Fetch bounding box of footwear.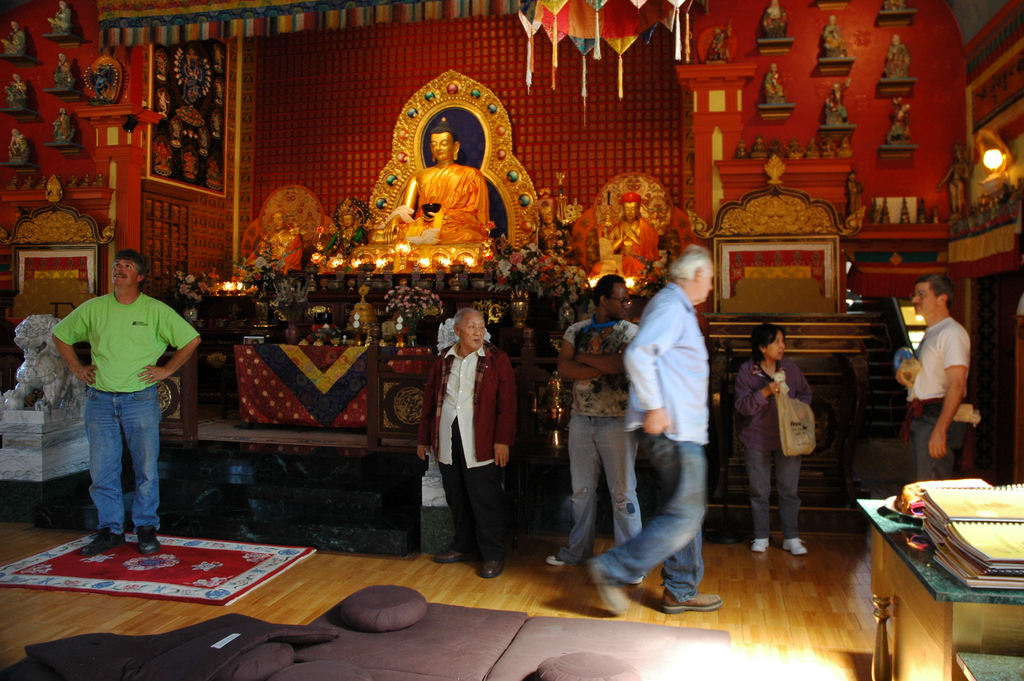
Bbox: 778/541/809/559.
